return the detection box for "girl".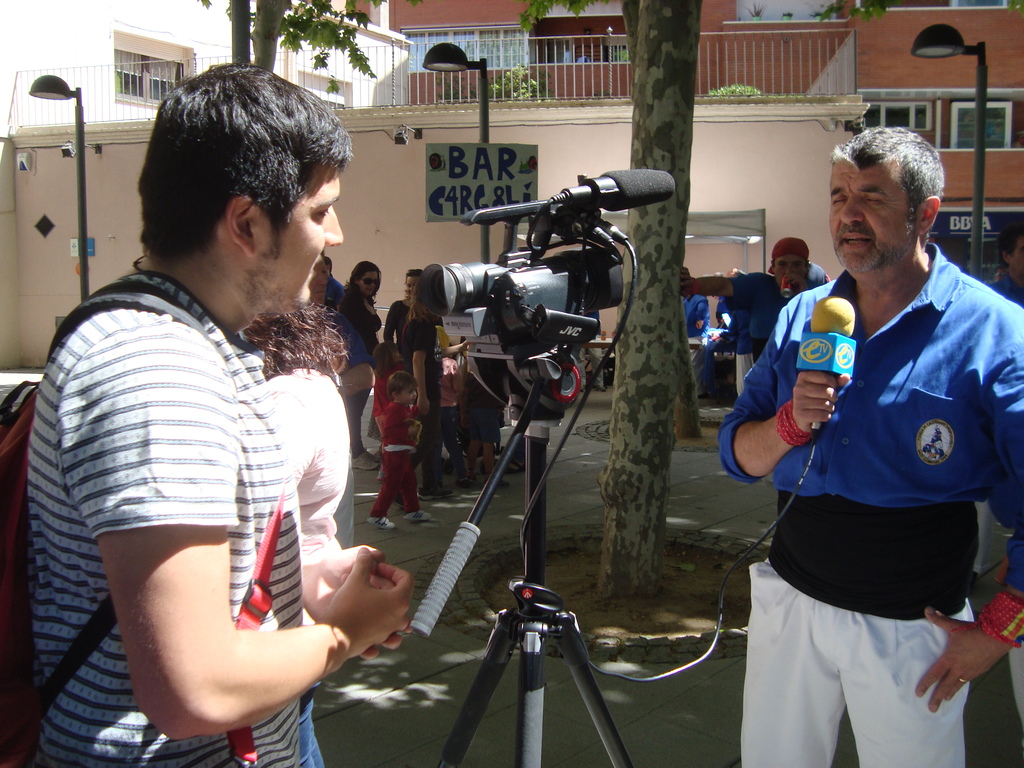
BBox(374, 340, 408, 479).
